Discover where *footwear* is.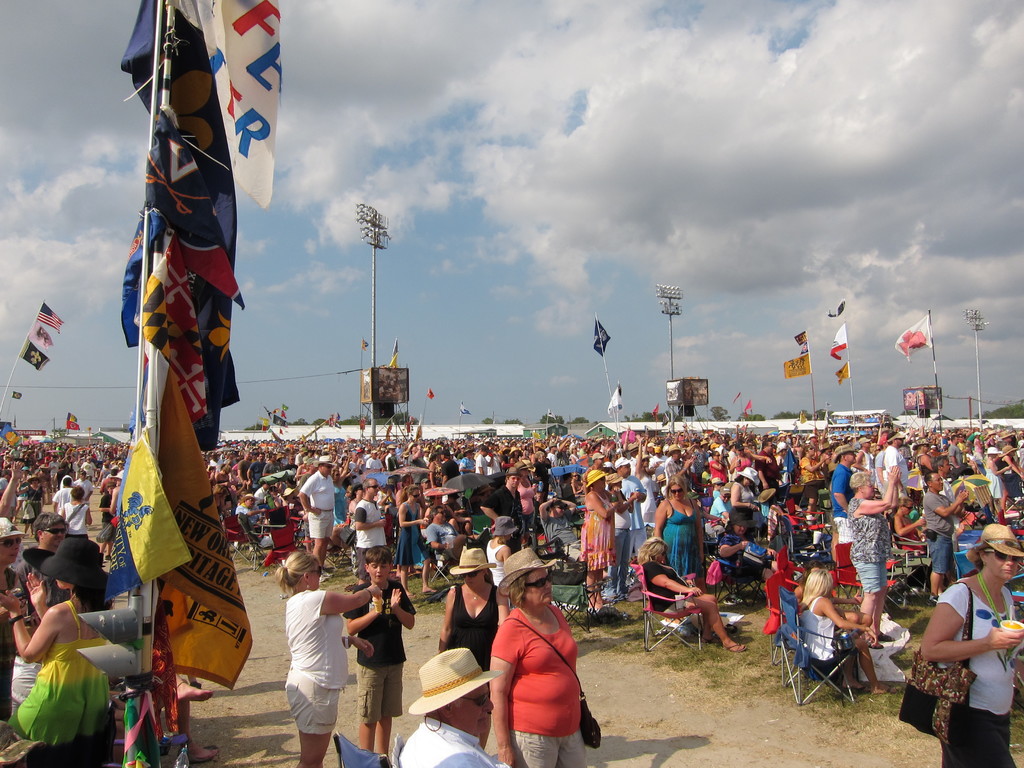
Discovered at Rect(192, 742, 220, 760).
